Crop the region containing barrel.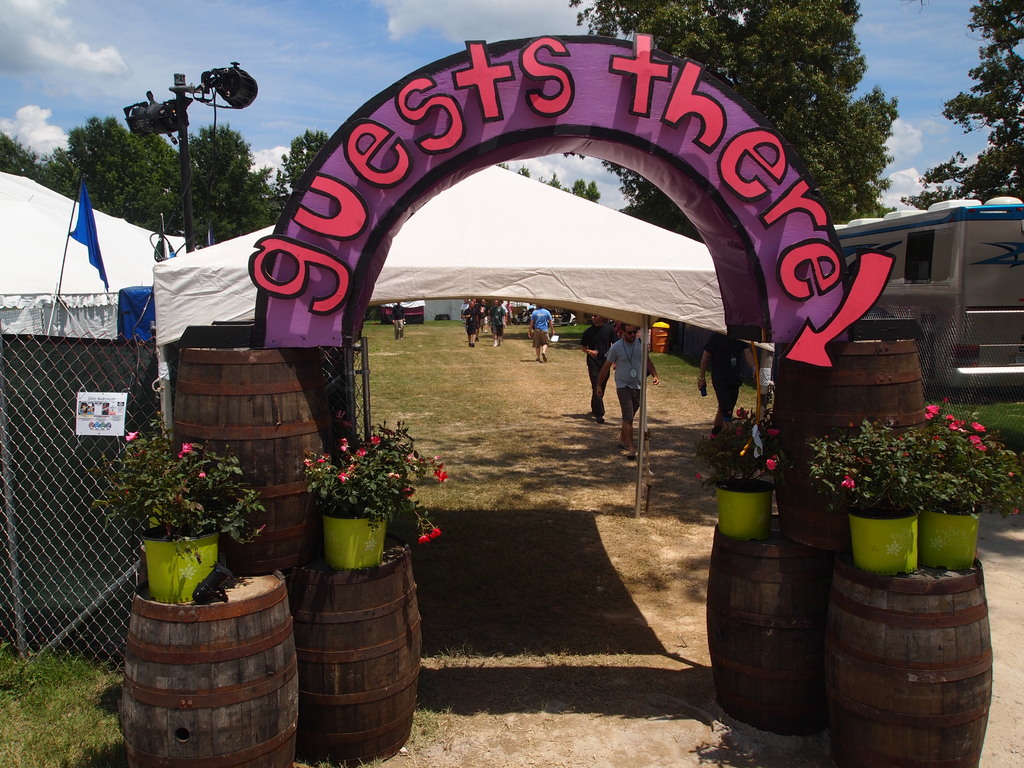
Crop region: x1=282, y1=531, x2=424, y2=767.
